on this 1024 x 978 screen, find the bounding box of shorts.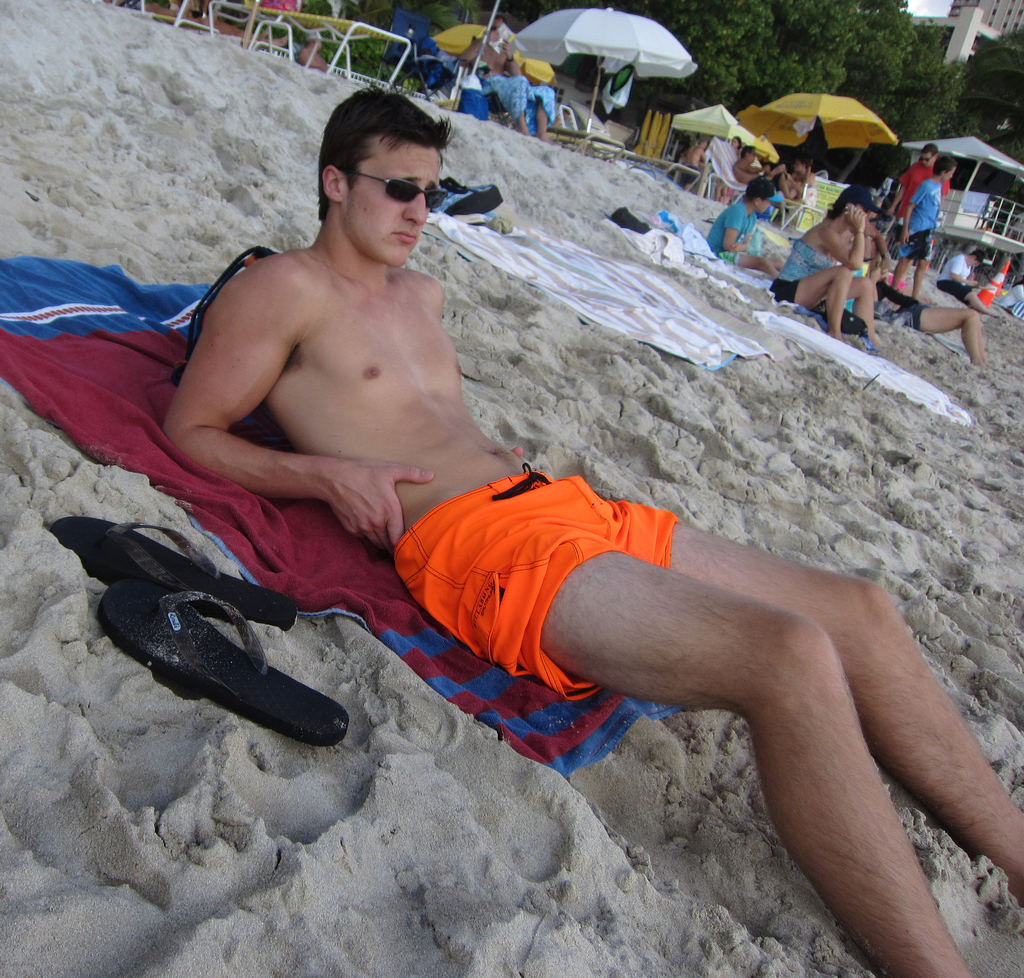
Bounding box: [390,465,675,703].
